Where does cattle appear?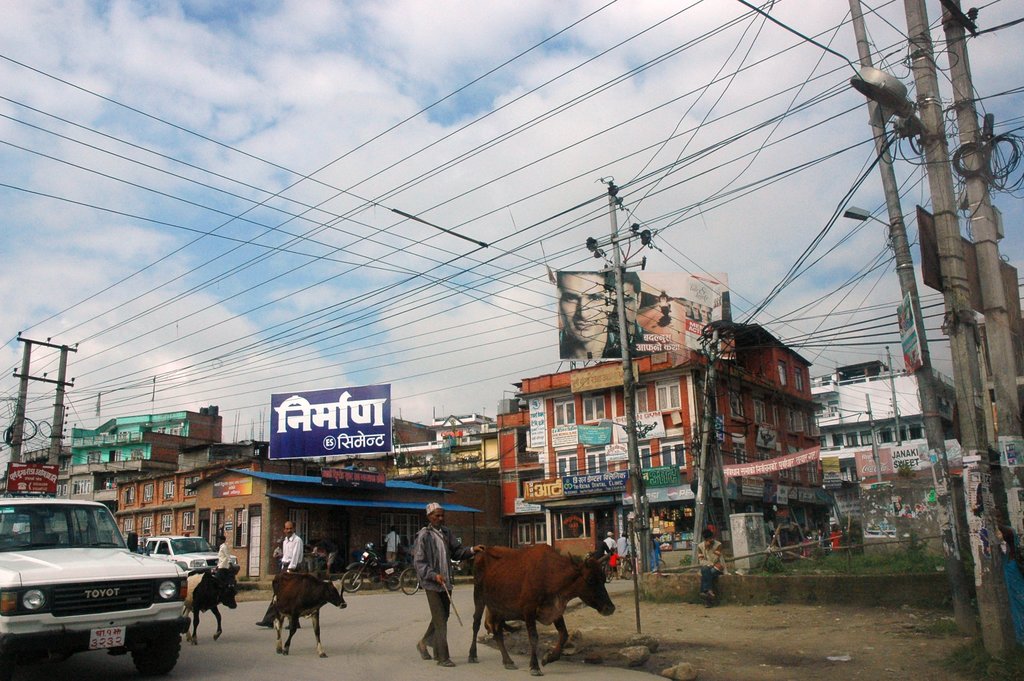
Appears at [x1=269, y1=574, x2=348, y2=658].
